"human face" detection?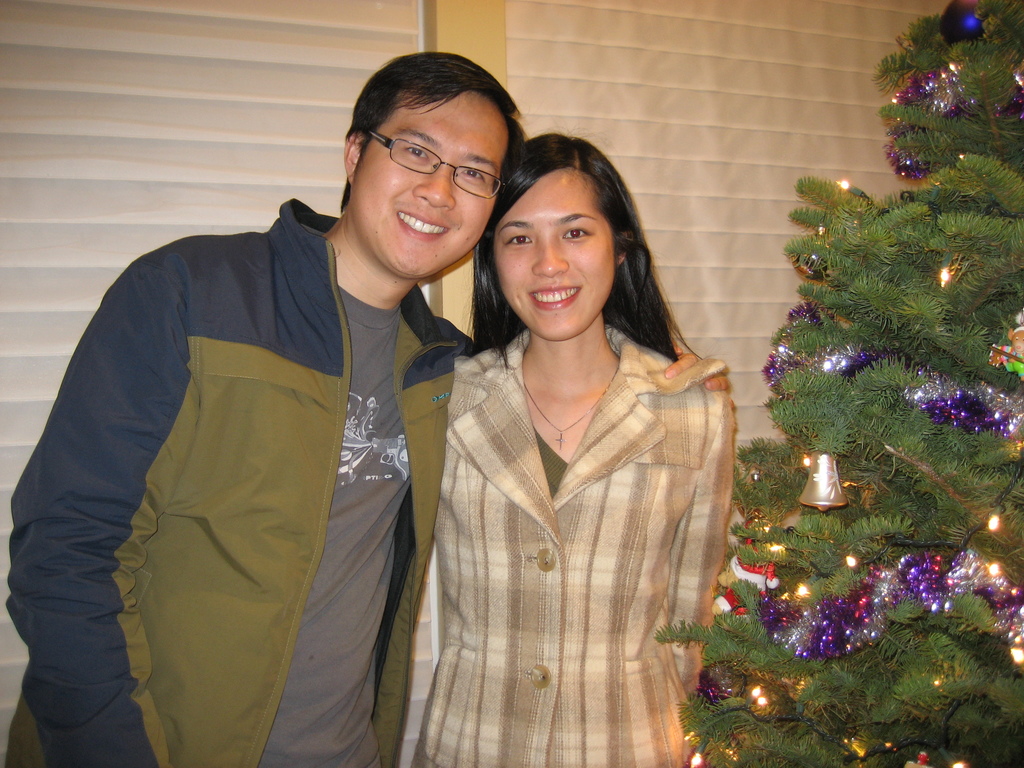
x1=493 y1=166 x2=615 y2=339
